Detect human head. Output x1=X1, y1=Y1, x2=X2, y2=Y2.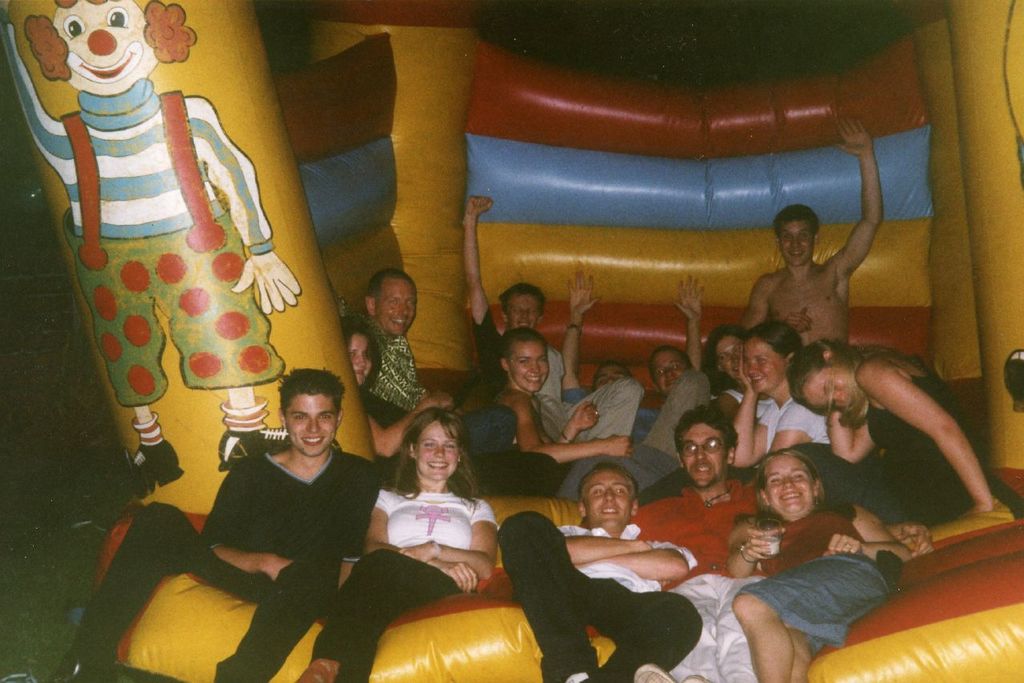
x1=402, y1=405, x2=472, y2=484.
